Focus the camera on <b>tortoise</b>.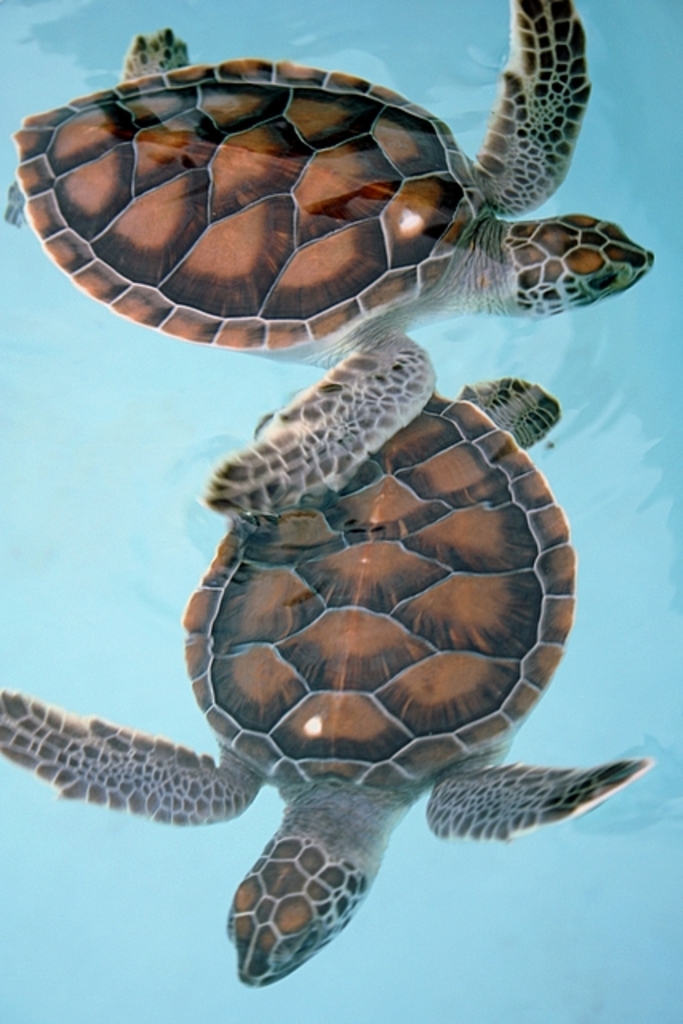
Focus region: [left=5, top=0, right=654, bottom=517].
